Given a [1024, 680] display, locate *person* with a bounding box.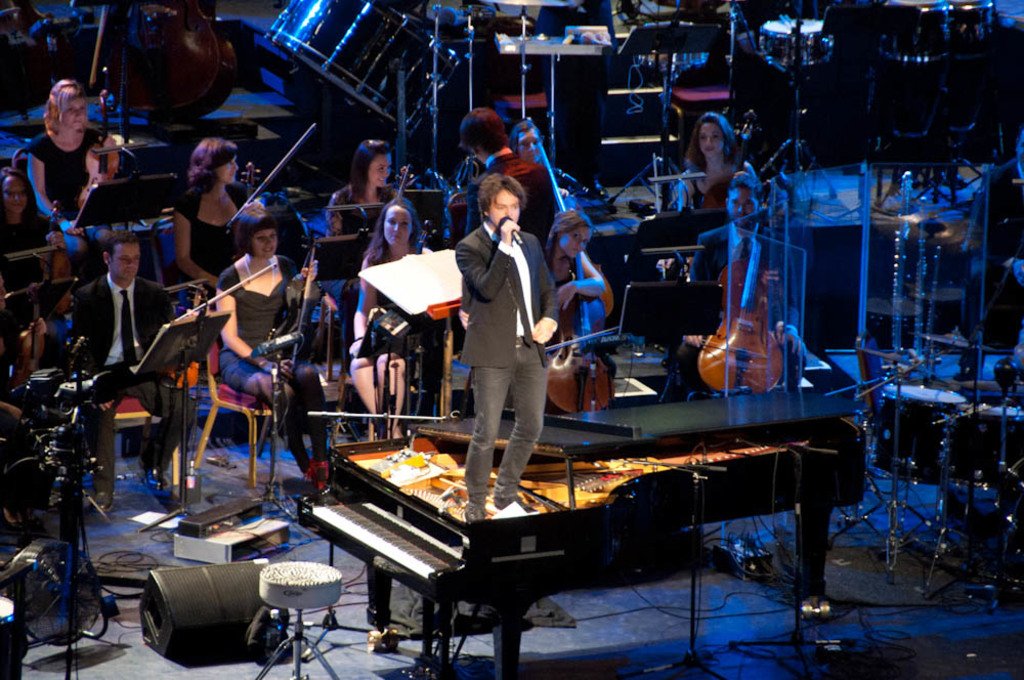
Located: (x1=317, y1=131, x2=413, y2=307).
